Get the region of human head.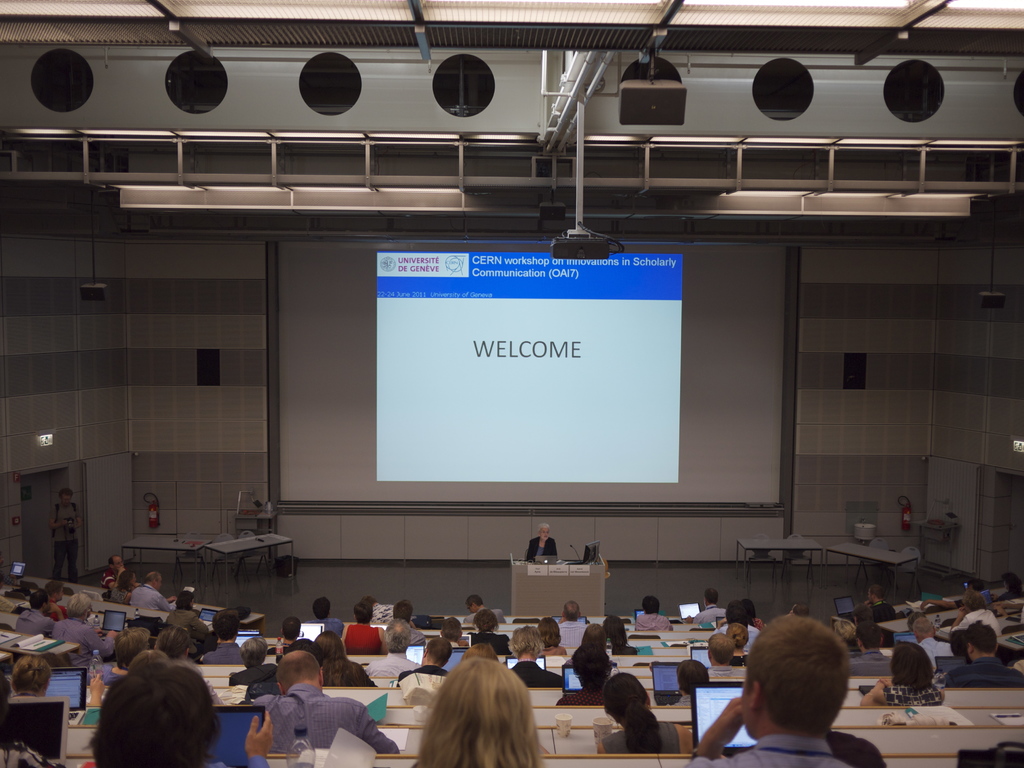
bbox=[703, 590, 719, 602].
